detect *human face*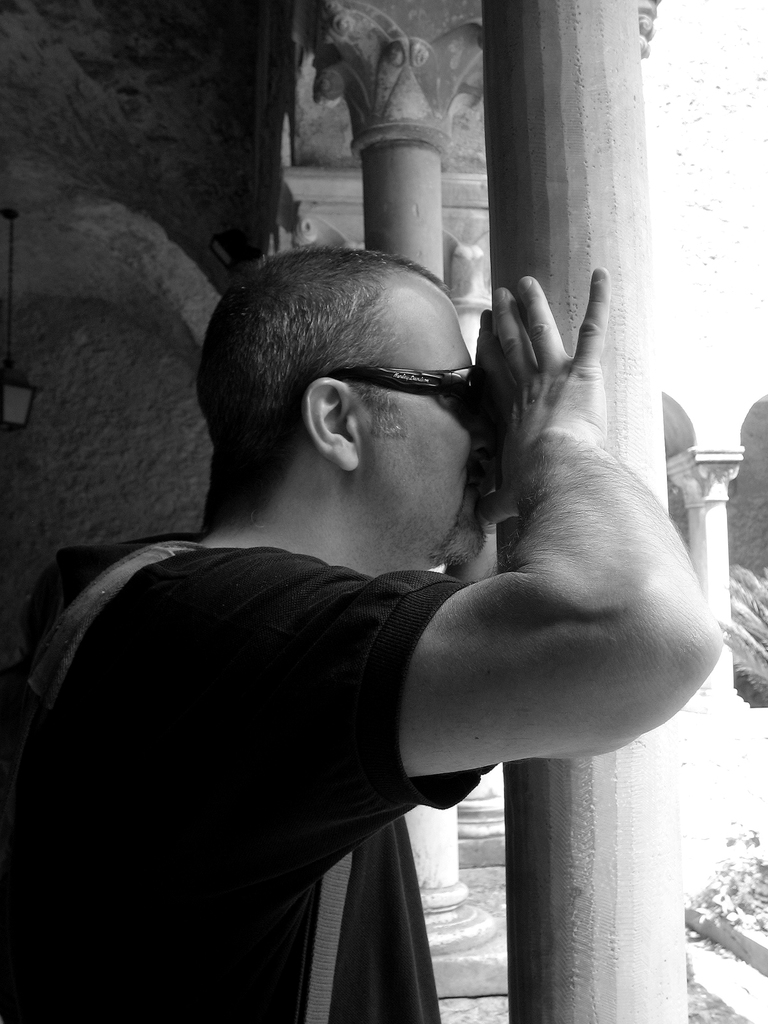
{"left": 364, "top": 287, "right": 484, "bottom": 551}
